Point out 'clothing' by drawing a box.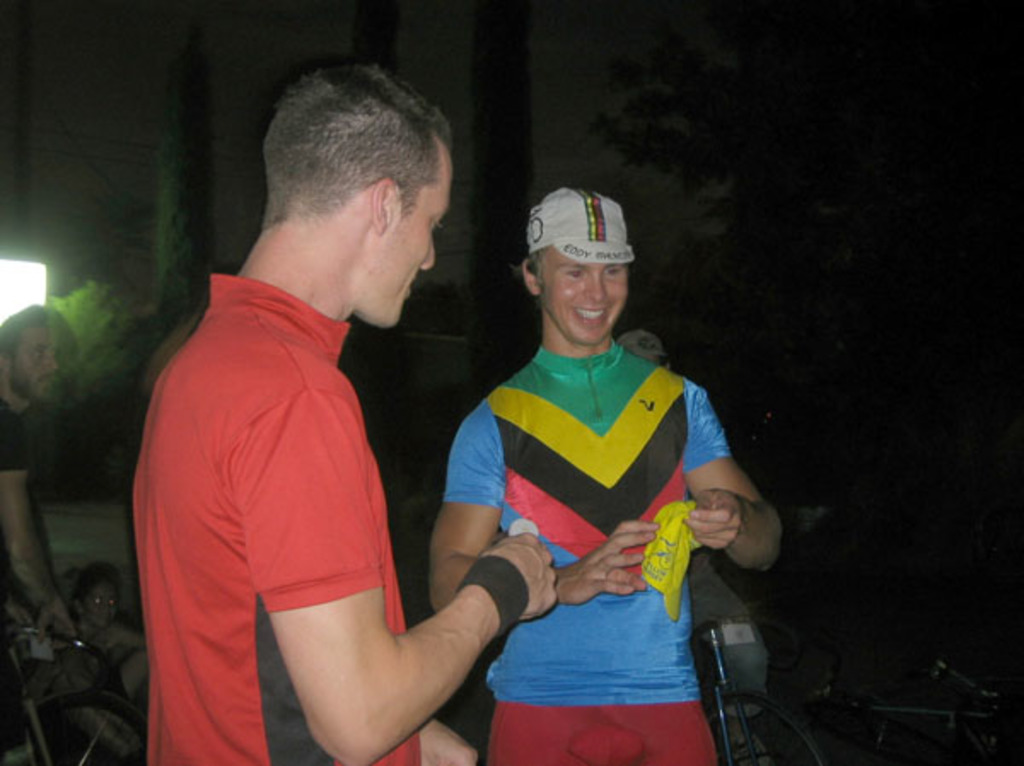
l=0, t=398, r=29, b=764.
